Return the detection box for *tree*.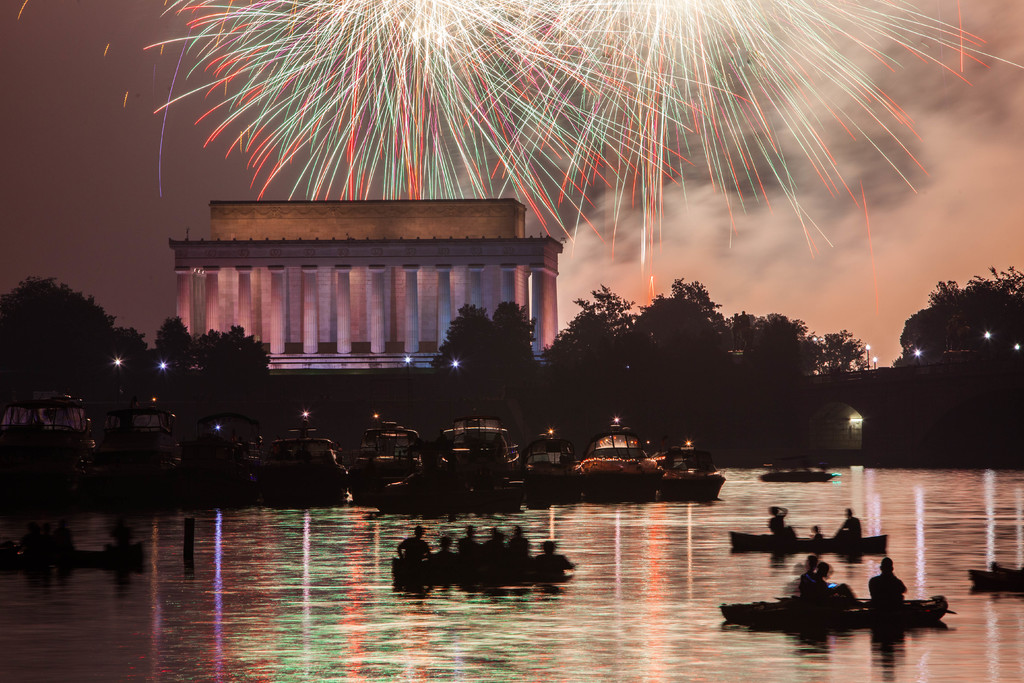
BBox(820, 333, 873, 380).
